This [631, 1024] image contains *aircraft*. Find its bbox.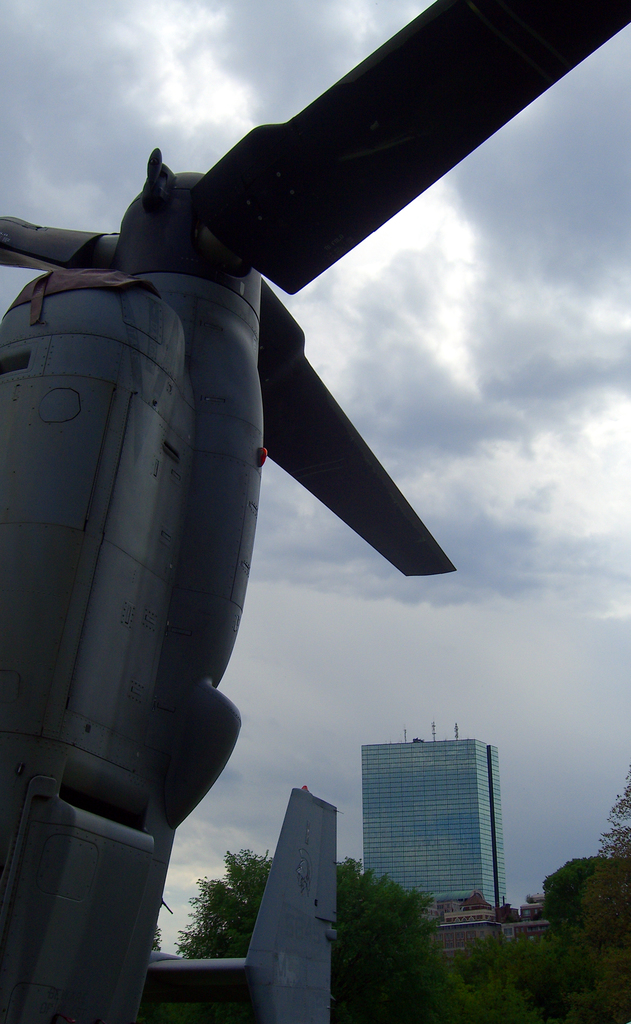
left=116, top=774, right=348, bottom=1023.
